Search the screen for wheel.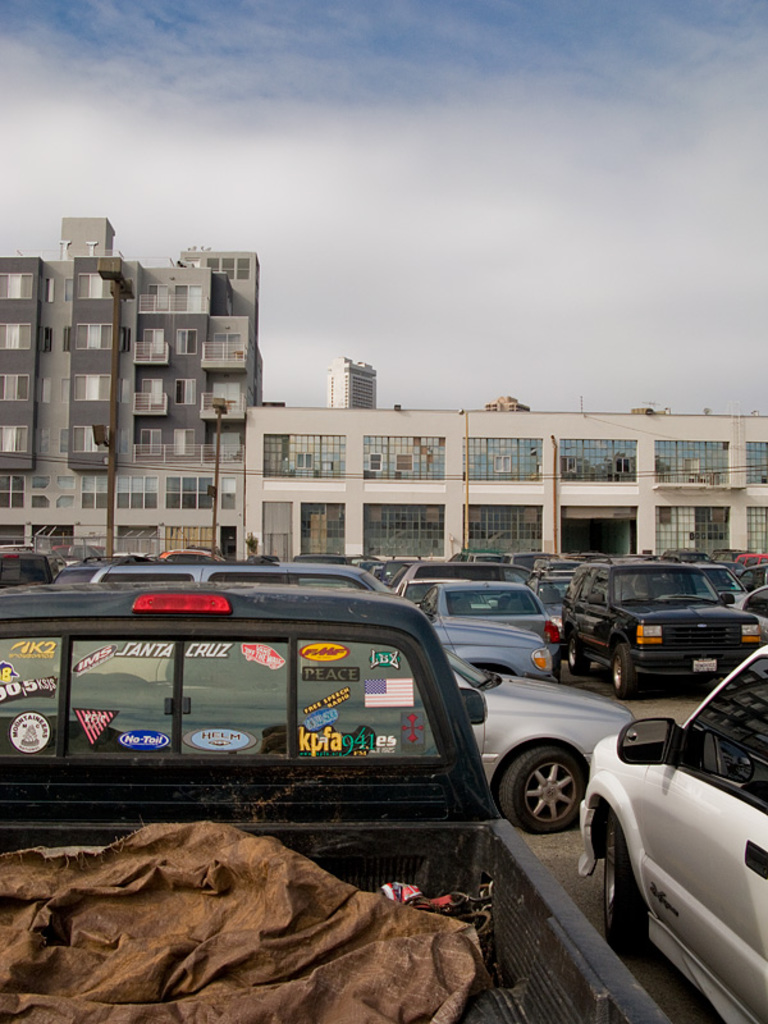
Found at <box>568,630,590,675</box>.
